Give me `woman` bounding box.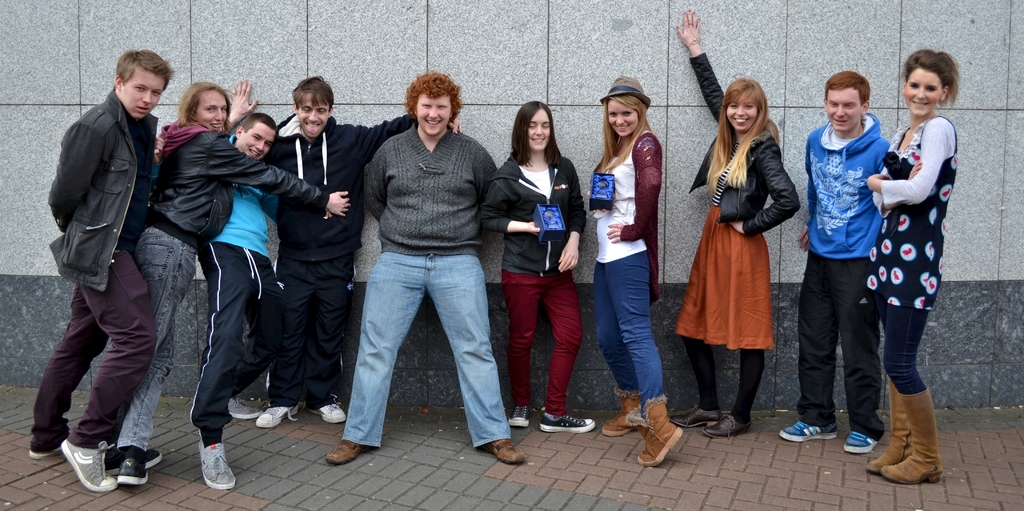
<region>668, 8, 808, 439</region>.
